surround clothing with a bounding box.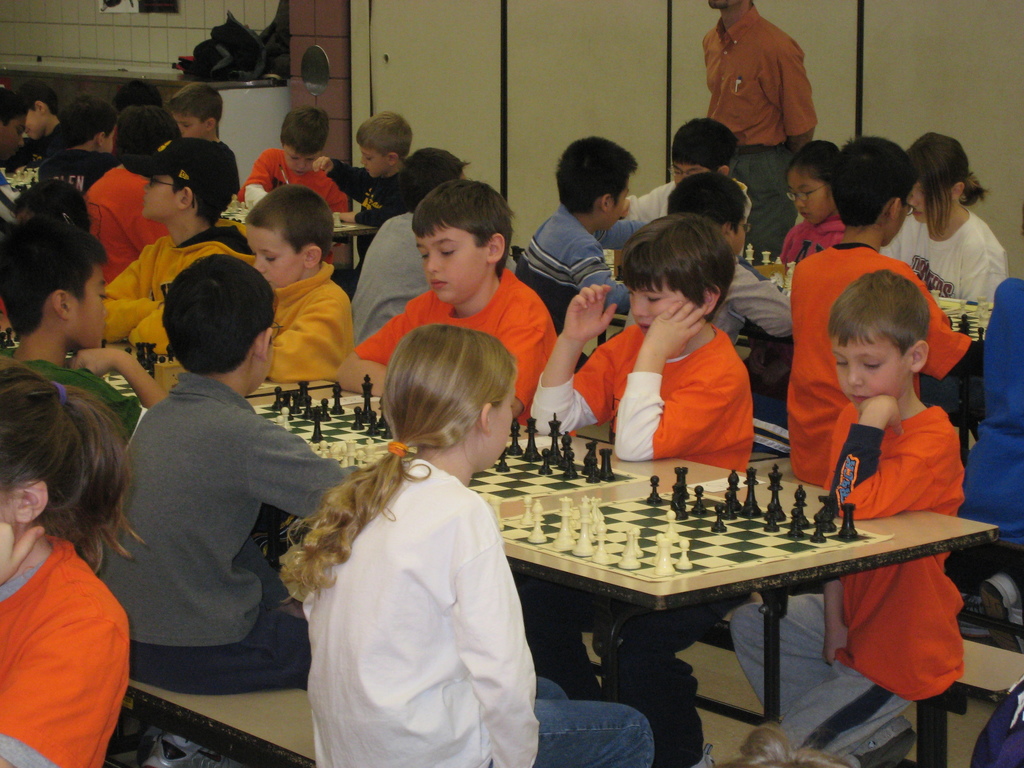
38/147/118/196.
